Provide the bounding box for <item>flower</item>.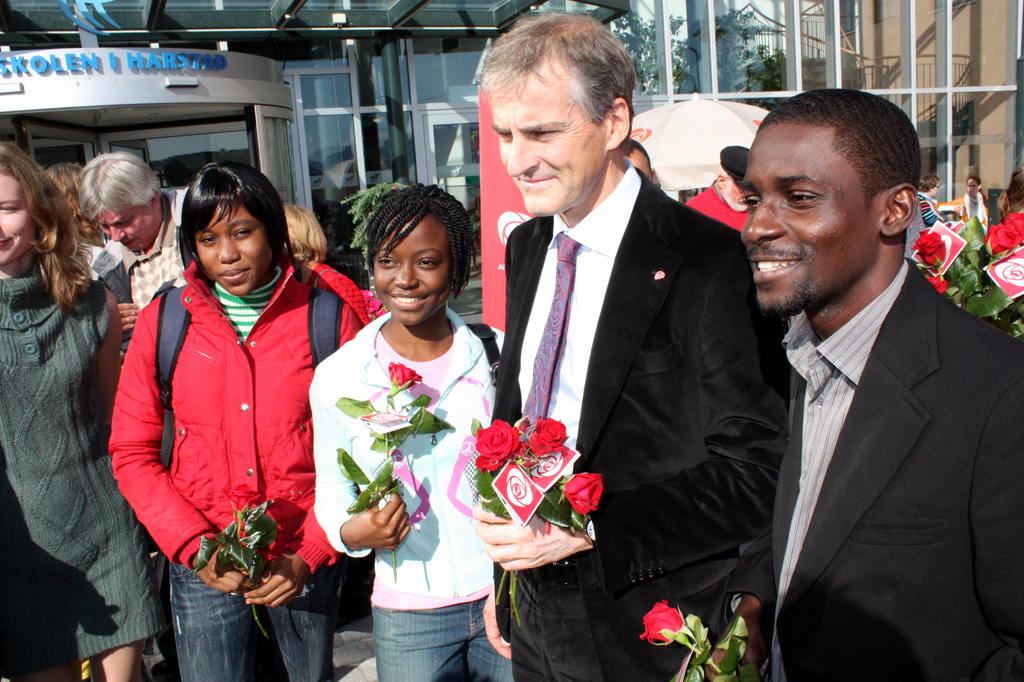
<bbox>643, 605, 717, 667</bbox>.
